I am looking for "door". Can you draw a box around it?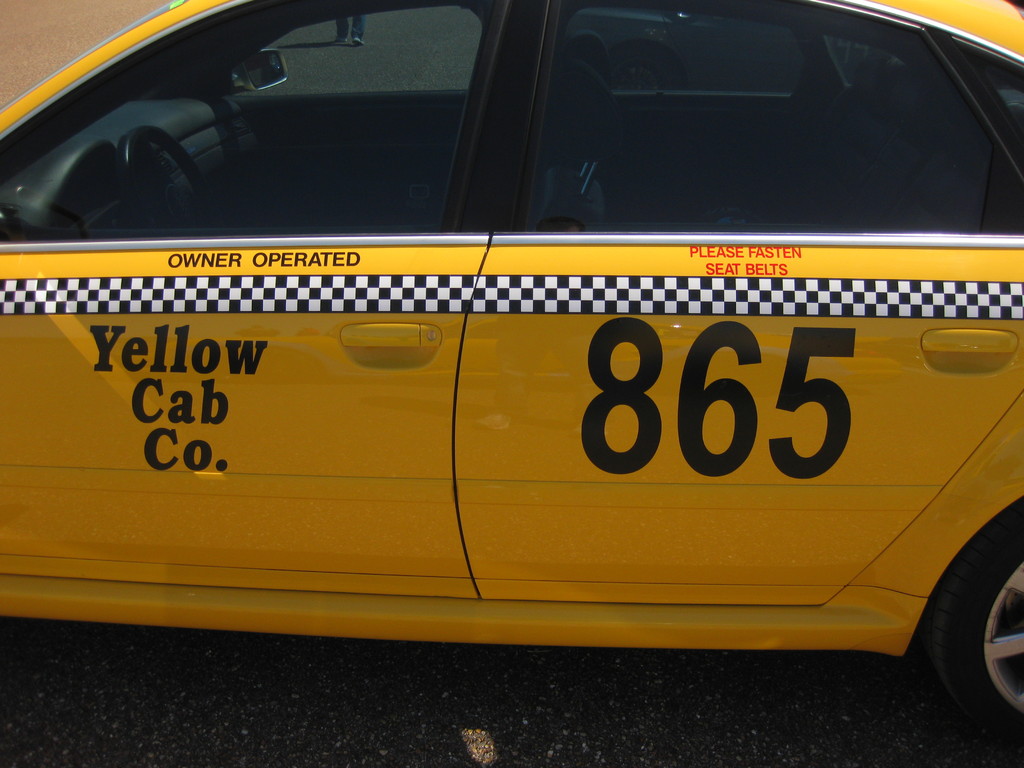
Sure, the bounding box is <bbox>477, 0, 1023, 600</bbox>.
